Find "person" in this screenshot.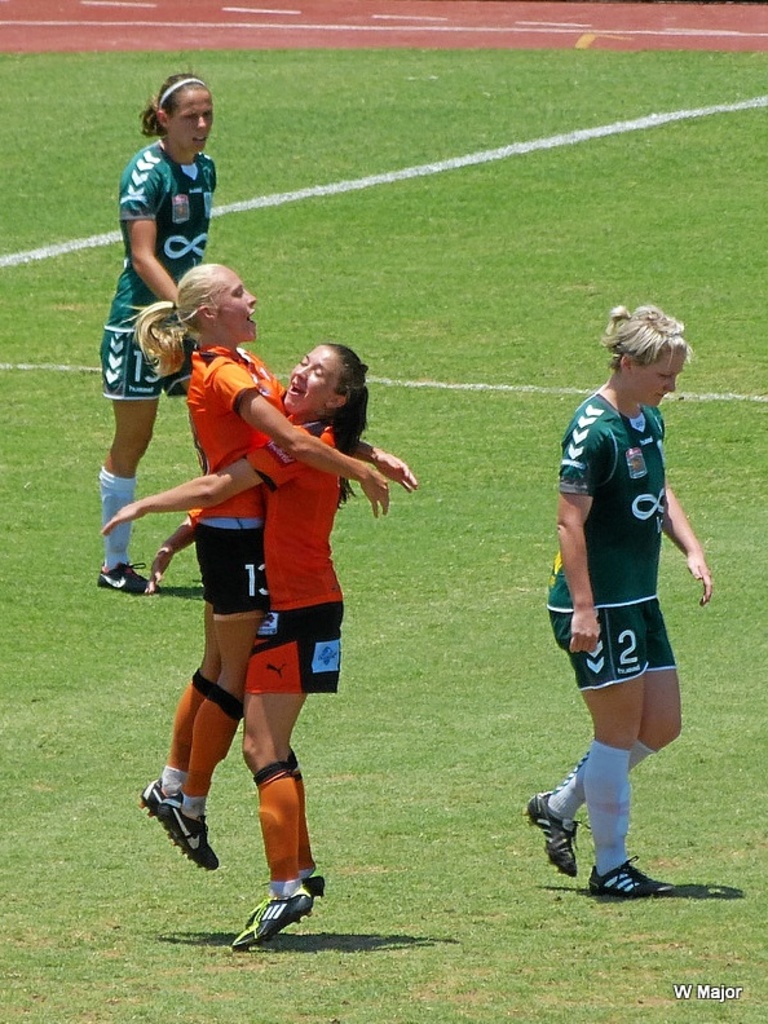
The bounding box for "person" is detection(522, 293, 715, 900).
